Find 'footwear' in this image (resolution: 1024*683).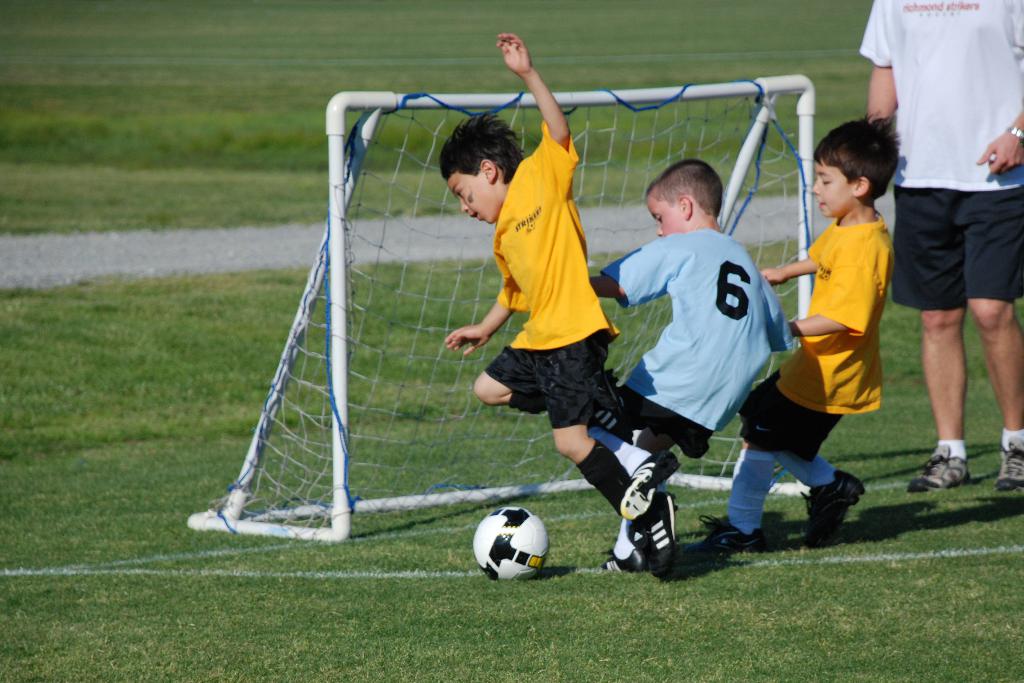
rect(799, 465, 867, 547).
